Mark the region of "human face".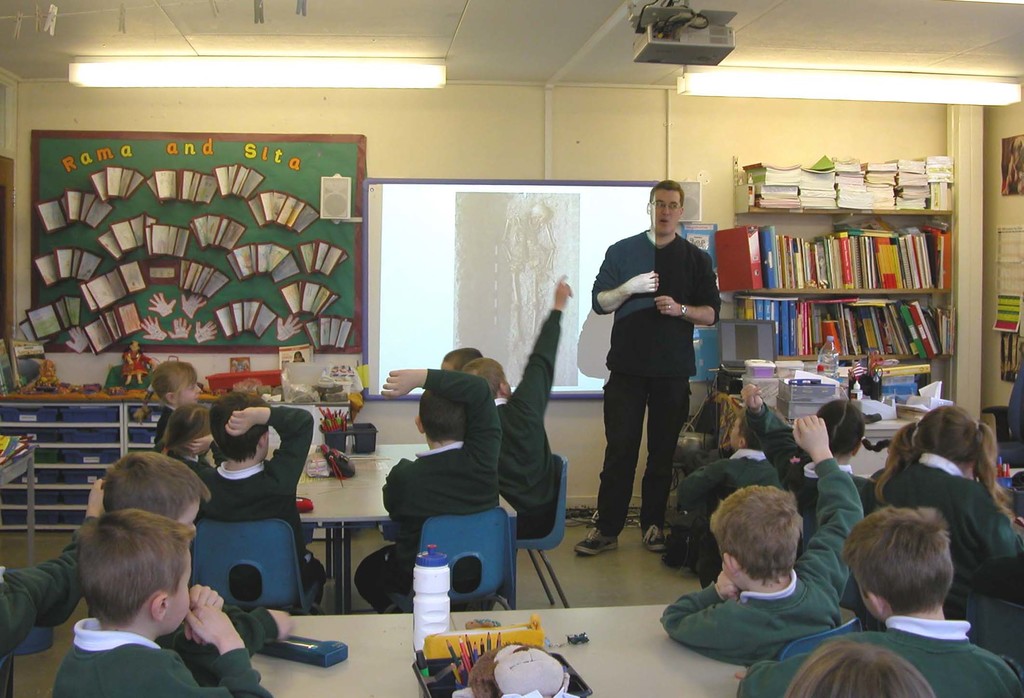
Region: select_region(295, 350, 303, 359).
